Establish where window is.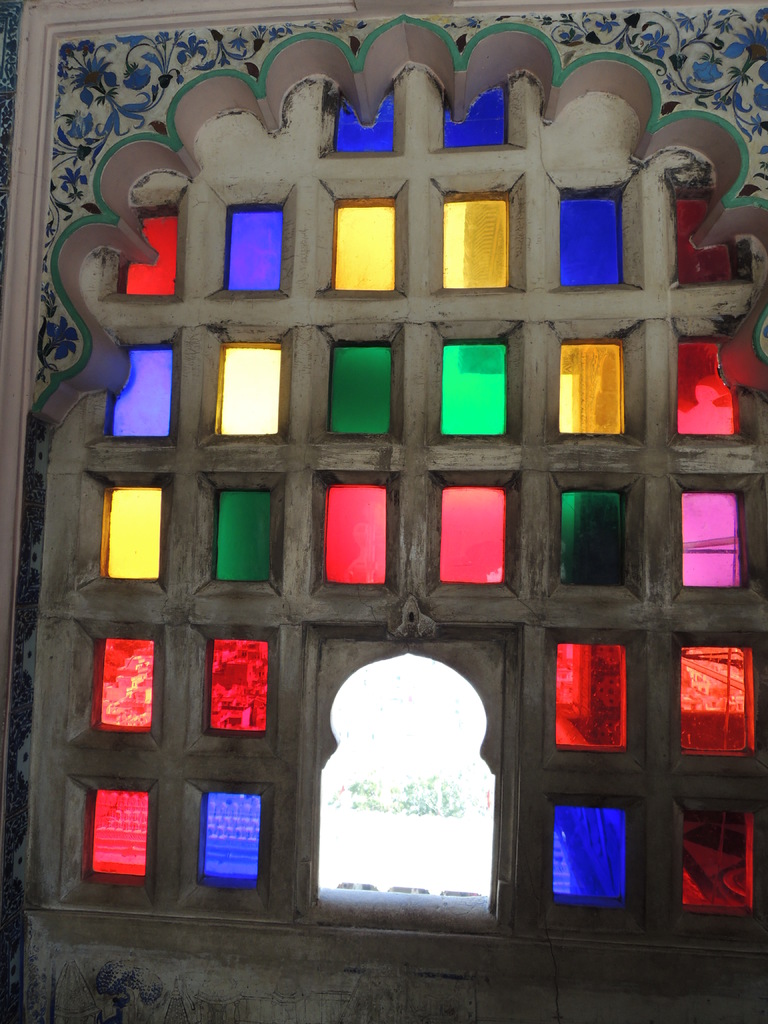
Established at (x1=12, y1=0, x2=721, y2=1021).
